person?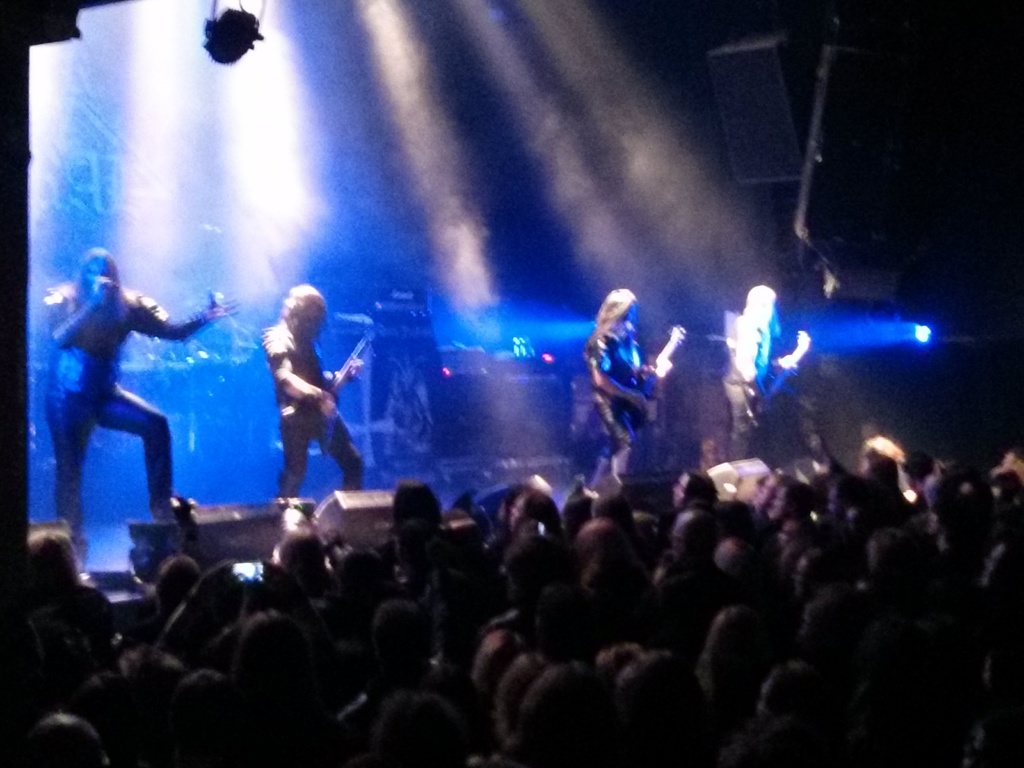
select_region(589, 287, 666, 481)
